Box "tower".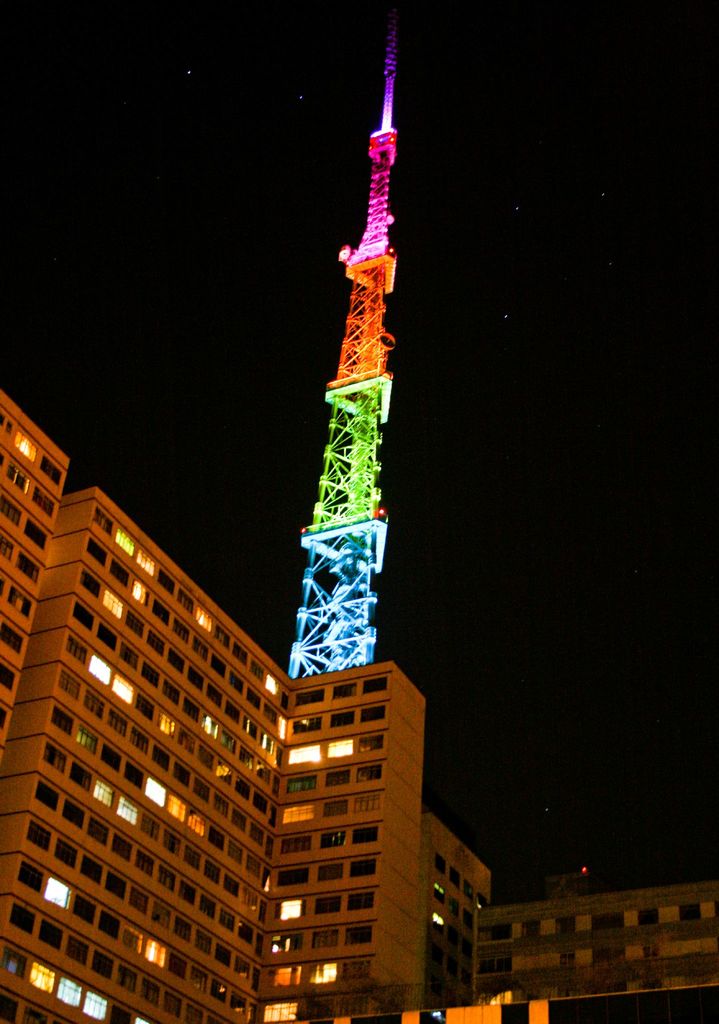
box=[247, 61, 440, 725].
